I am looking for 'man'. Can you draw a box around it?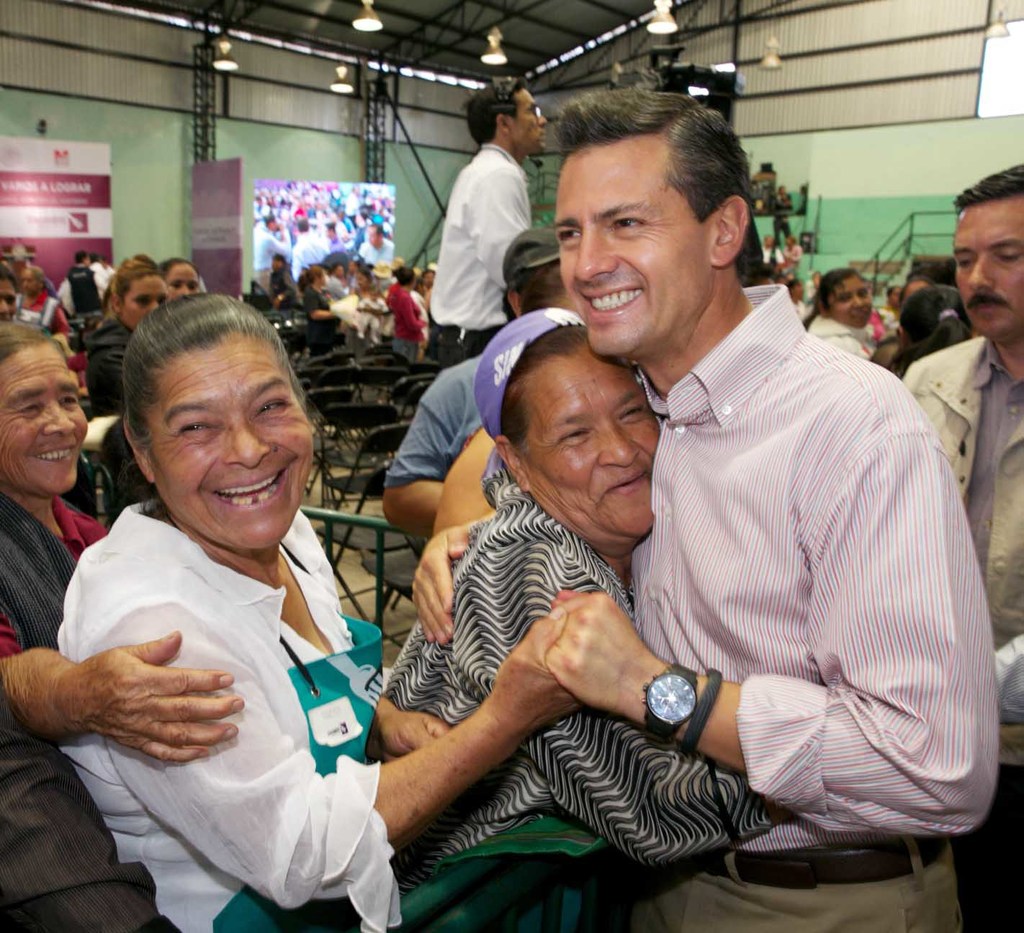
Sure, the bounding box is (x1=68, y1=256, x2=102, y2=343).
